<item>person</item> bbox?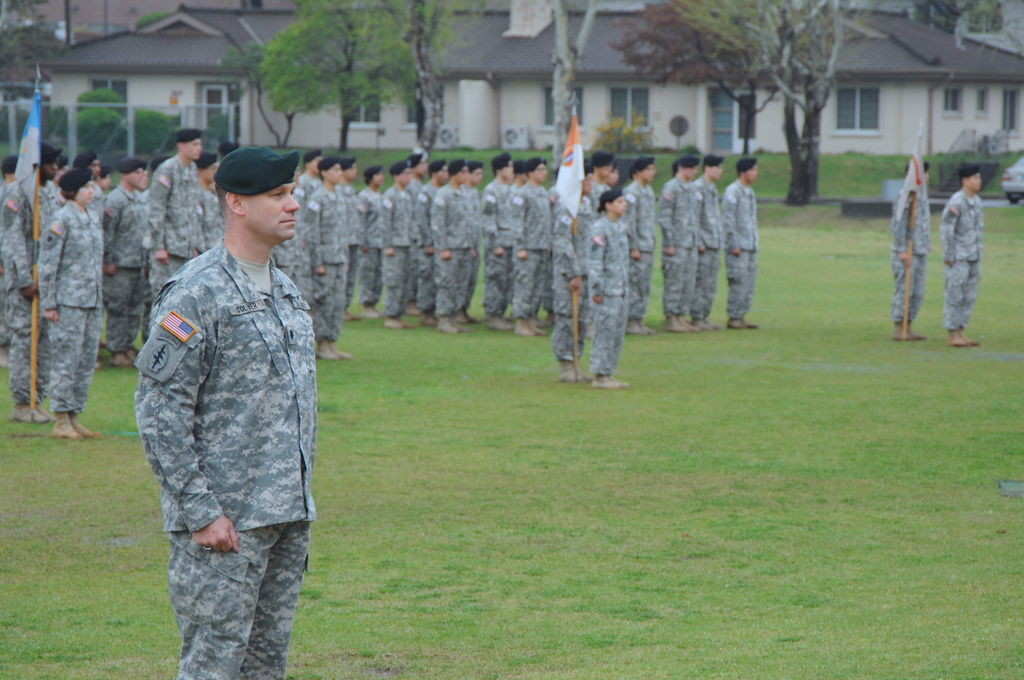
(356,164,387,323)
